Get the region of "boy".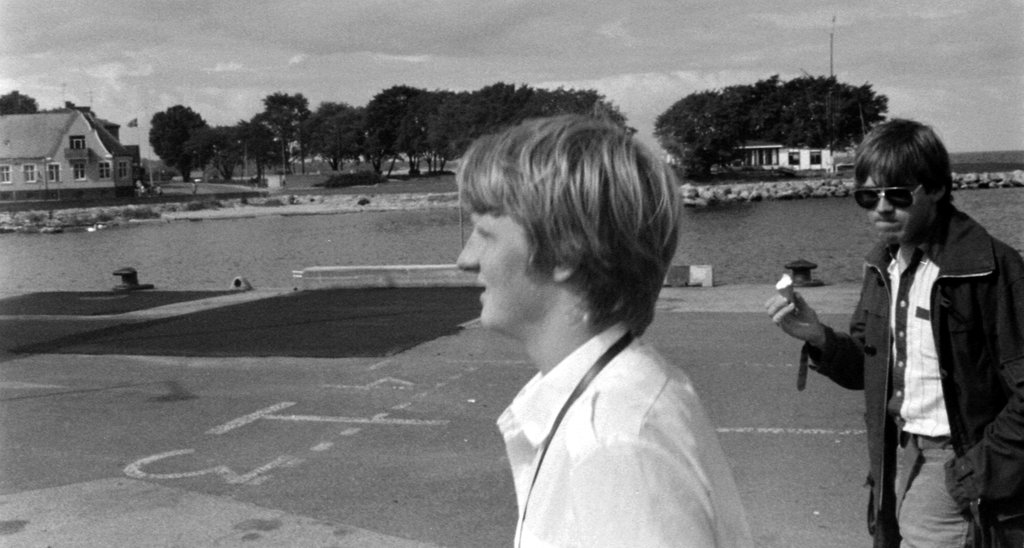
[763, 117, 1020, 545].
